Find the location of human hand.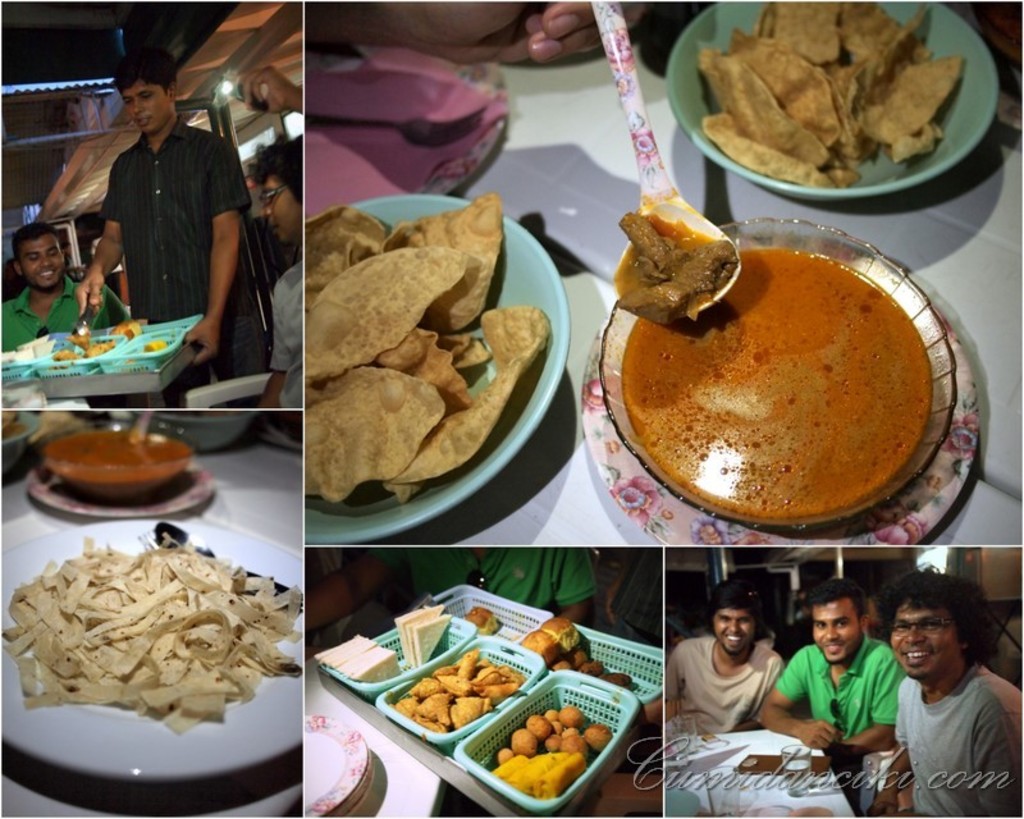
Location: 366:0:648:67.
